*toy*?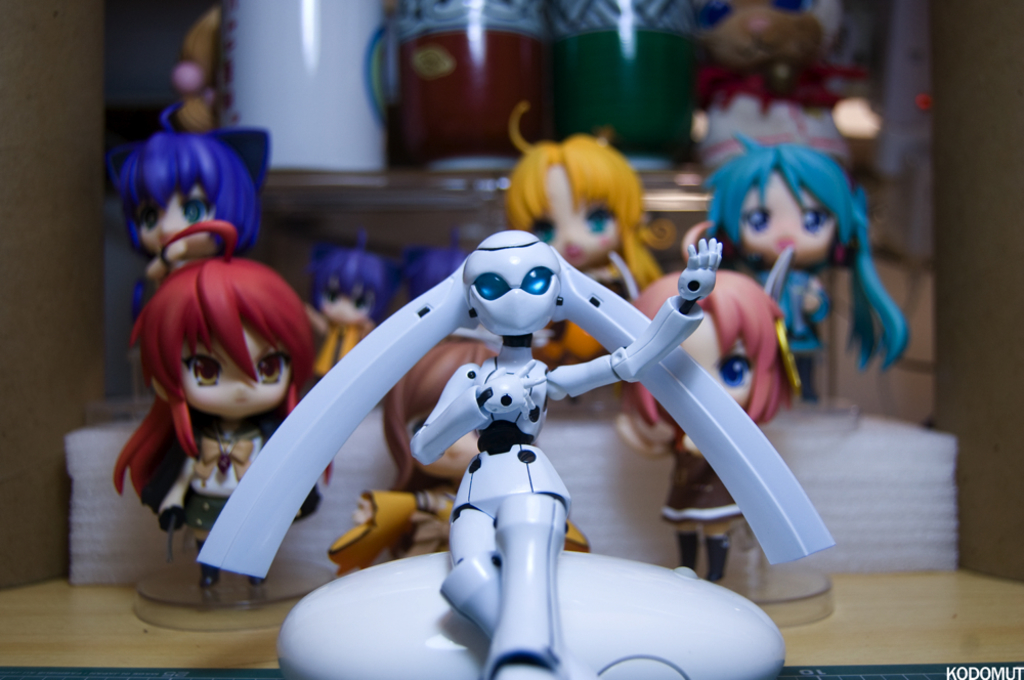
399,228,479,299
